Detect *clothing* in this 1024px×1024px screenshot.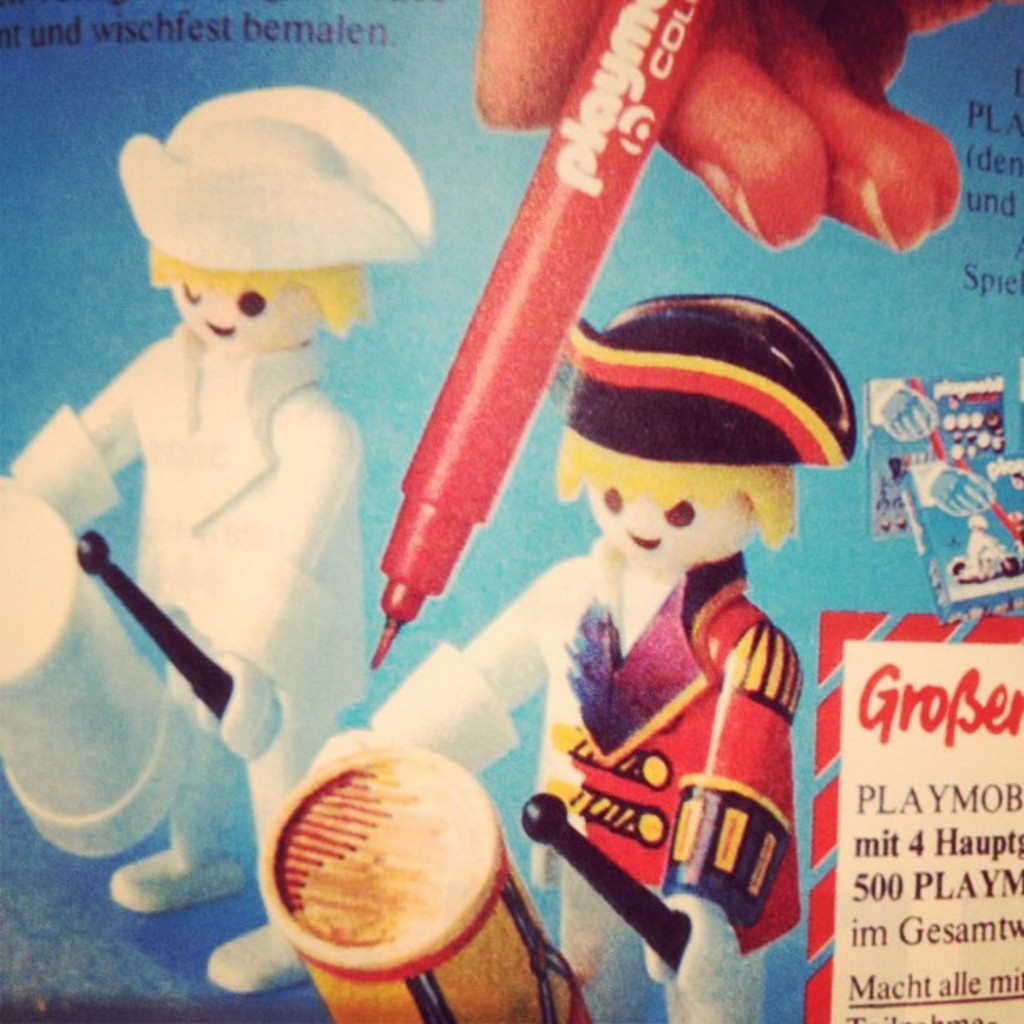
Detection: x1=0 y1=320 x2=375 y2=873.
